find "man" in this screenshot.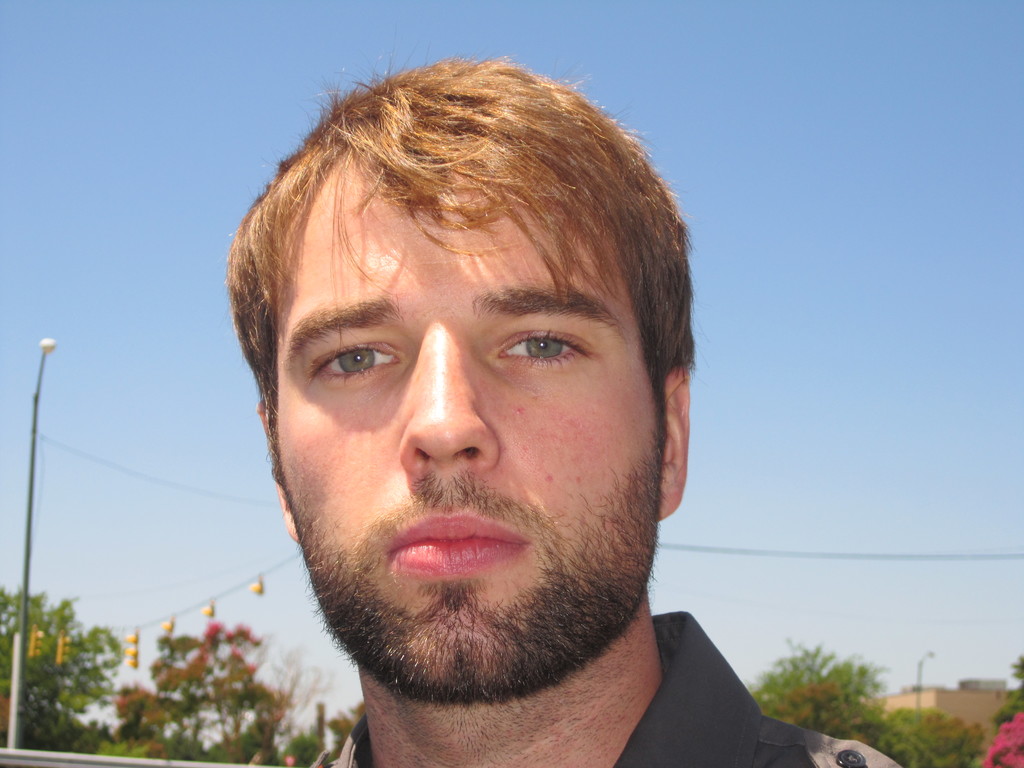
The bounding box for "man" is bbox(227, 60, 901, 767).
